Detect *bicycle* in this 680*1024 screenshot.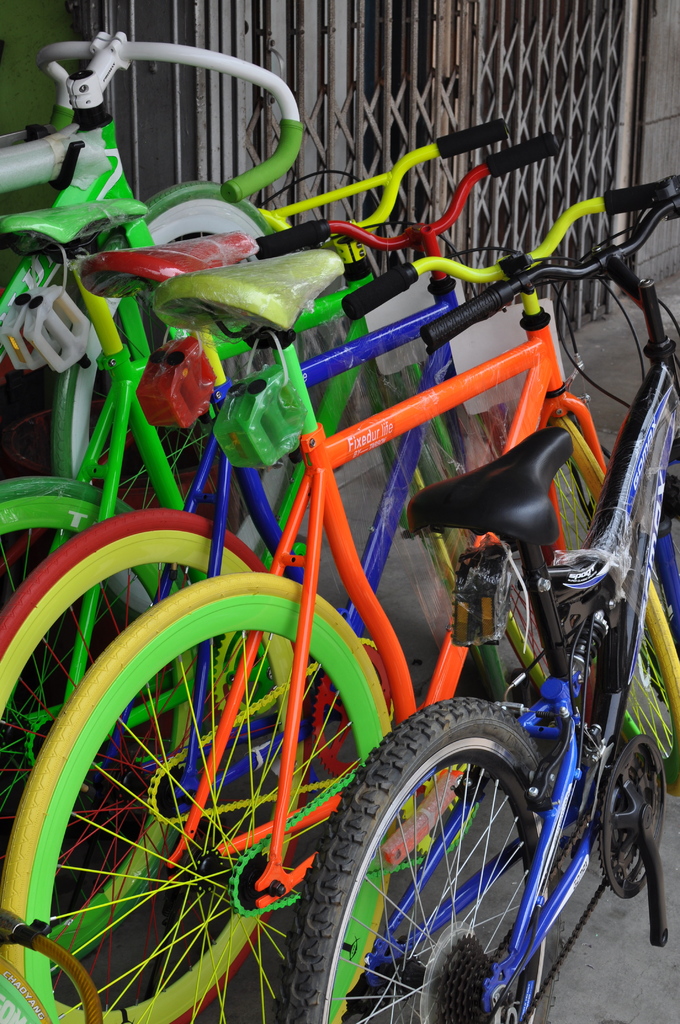
Detection: left=273, top=199, right=679, bottom=1023.
